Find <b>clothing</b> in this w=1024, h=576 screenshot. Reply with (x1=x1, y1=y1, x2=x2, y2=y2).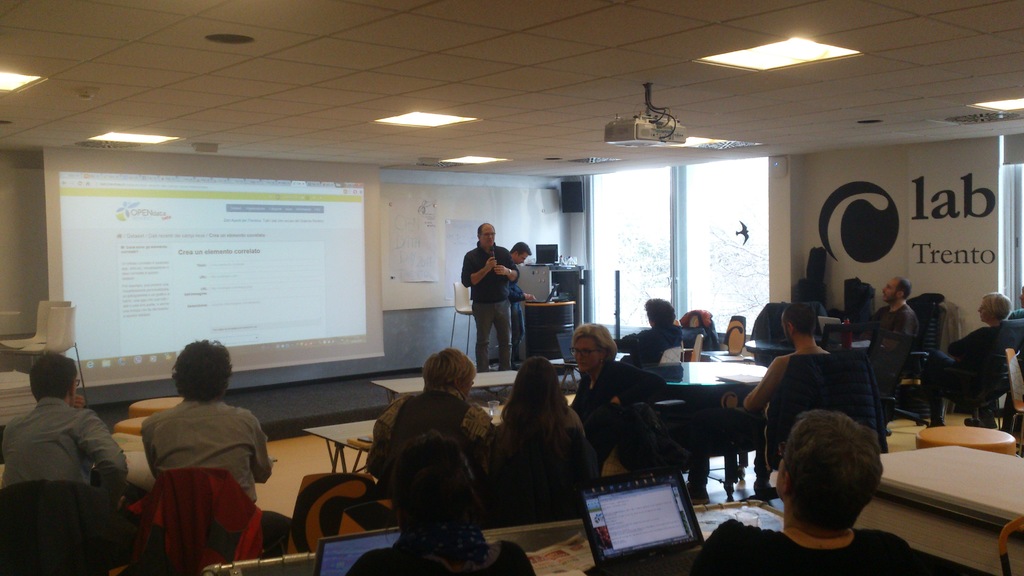
(x1=0, y1=385, x2=136, y2=527).
